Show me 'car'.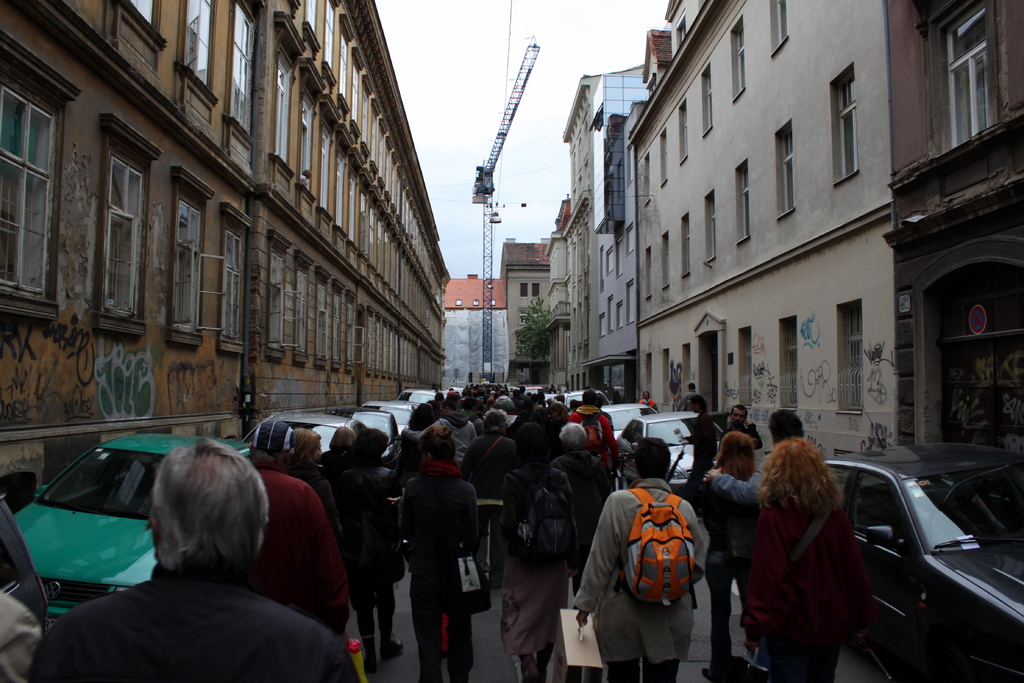
'car' is here: x1=393, y1=381, x2=435, y2=409.
